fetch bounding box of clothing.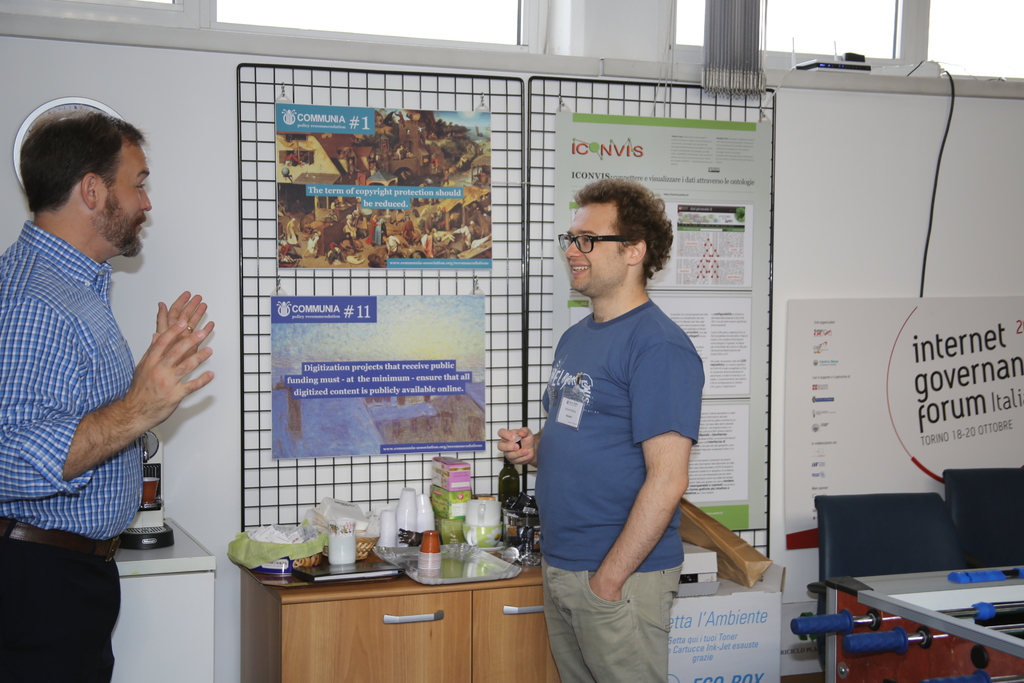
Bbox: 0 216 154 679.
